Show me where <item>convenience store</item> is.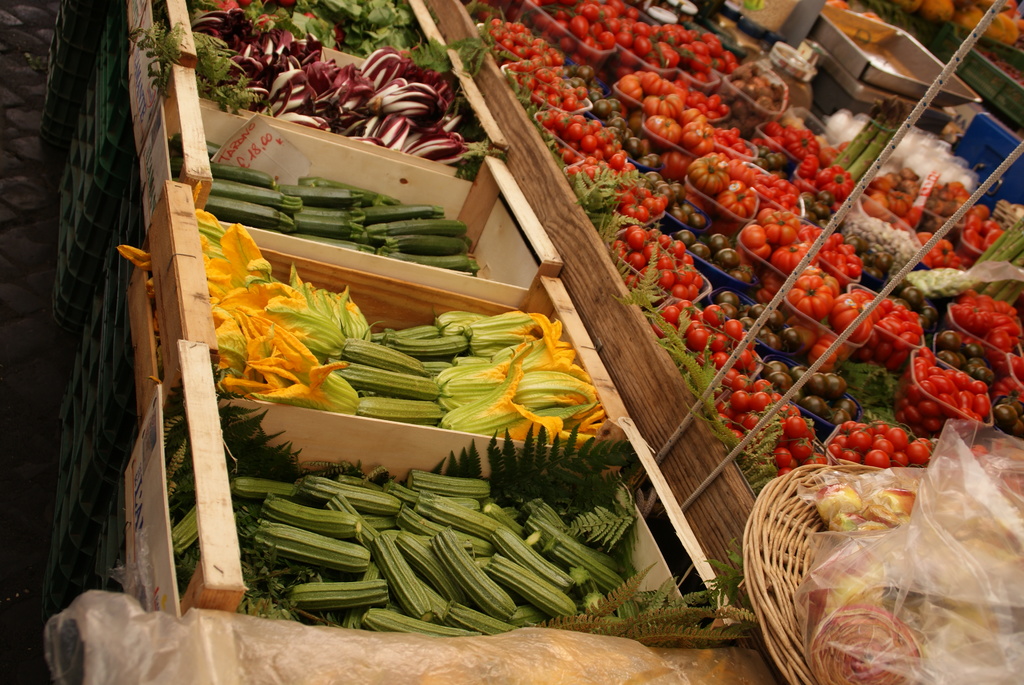
<item>convenience store</item> is at left=65, top=14, right=968, bottom=666.
